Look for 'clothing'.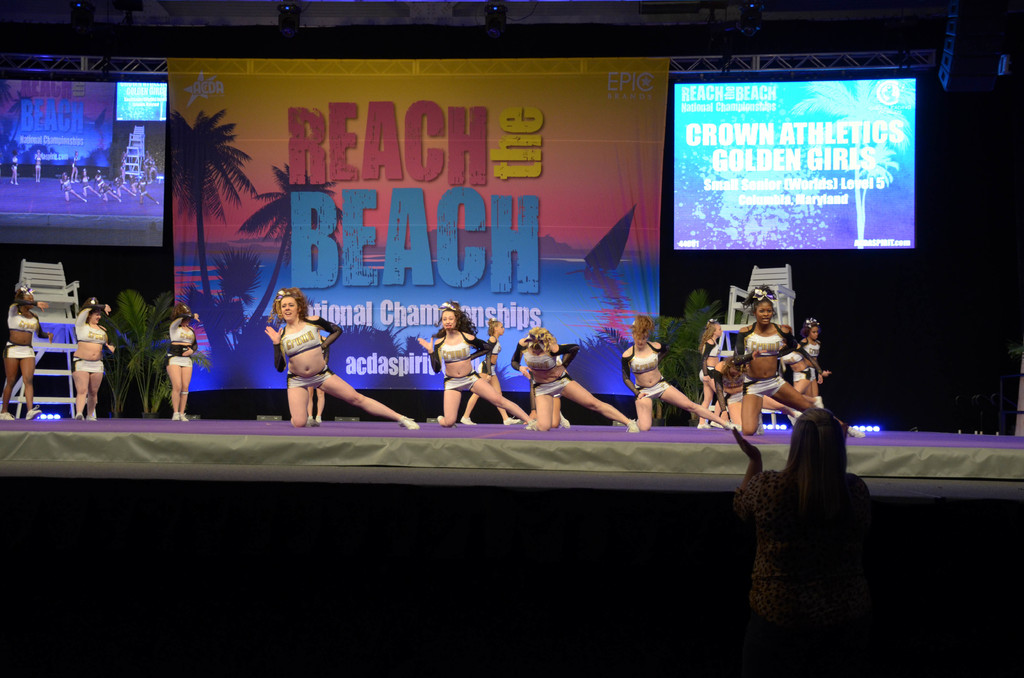
Found: 697 335 724 378.
